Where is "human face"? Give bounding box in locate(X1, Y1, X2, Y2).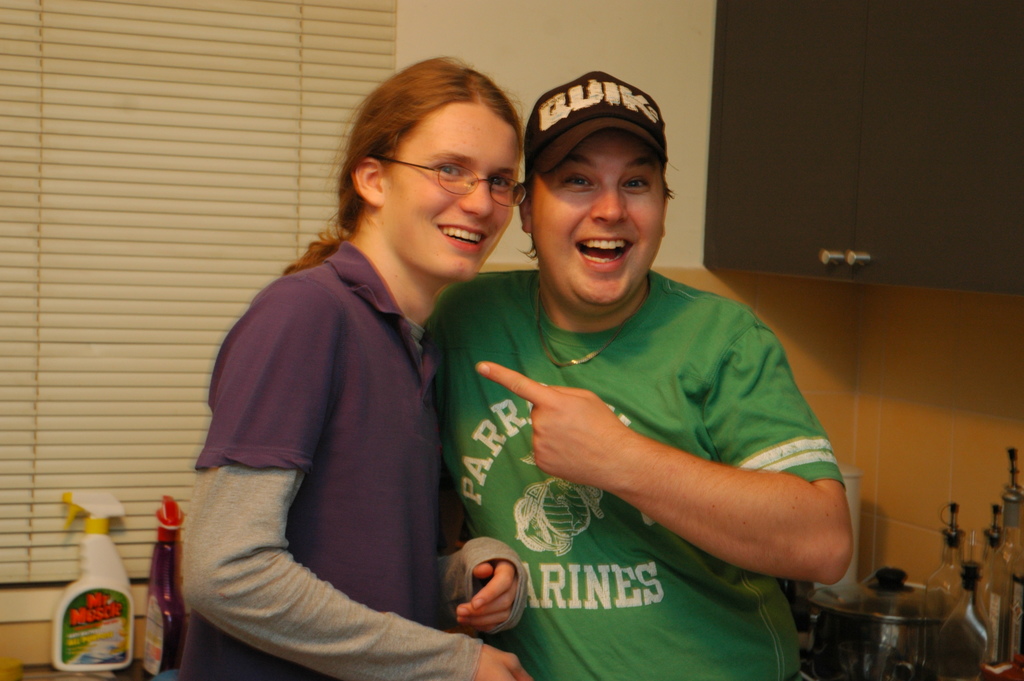
locate(535, 130, 668, 304).
